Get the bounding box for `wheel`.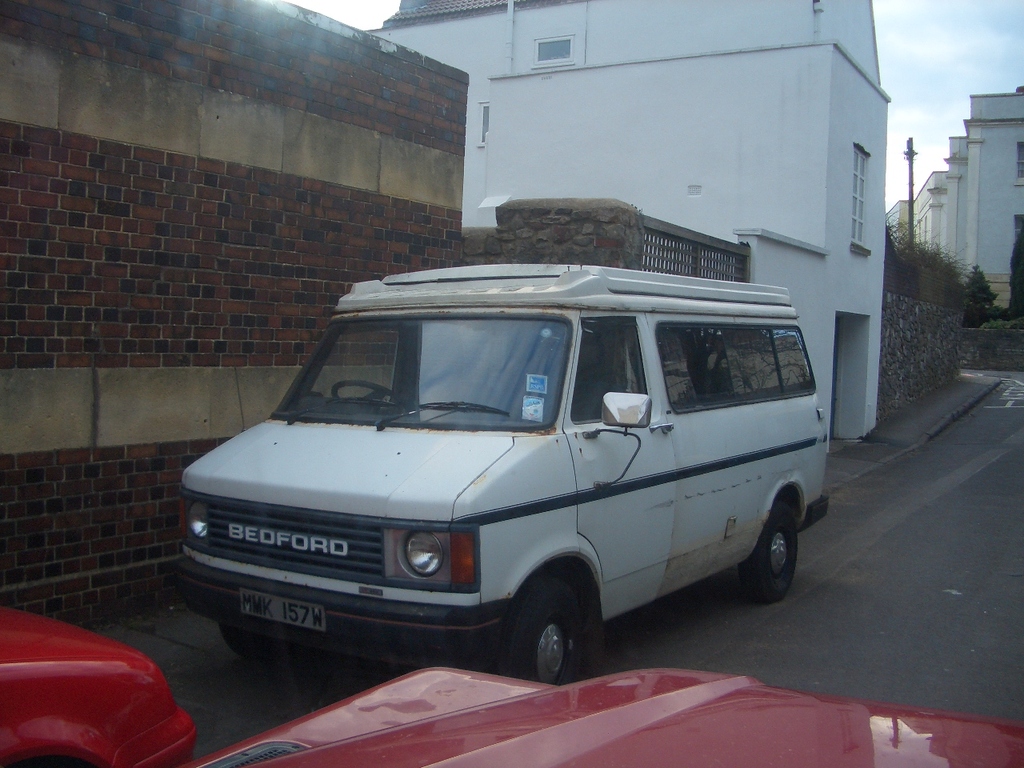
[739, 502, 799, 602].
